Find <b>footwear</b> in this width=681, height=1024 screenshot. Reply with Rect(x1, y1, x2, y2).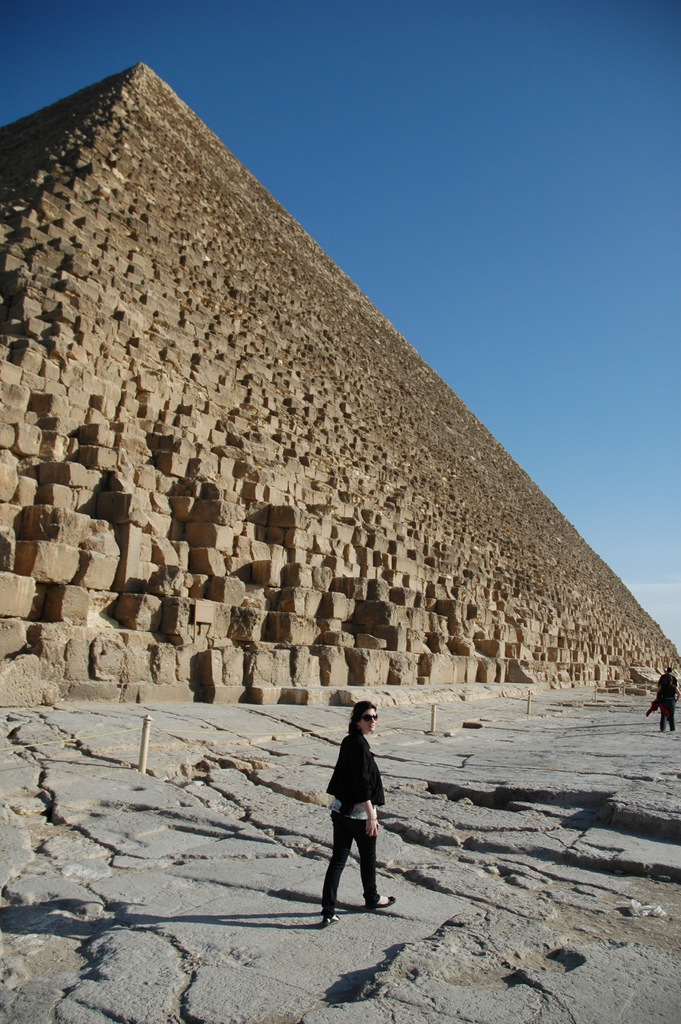
Rect(659, 727, 664, 731).
